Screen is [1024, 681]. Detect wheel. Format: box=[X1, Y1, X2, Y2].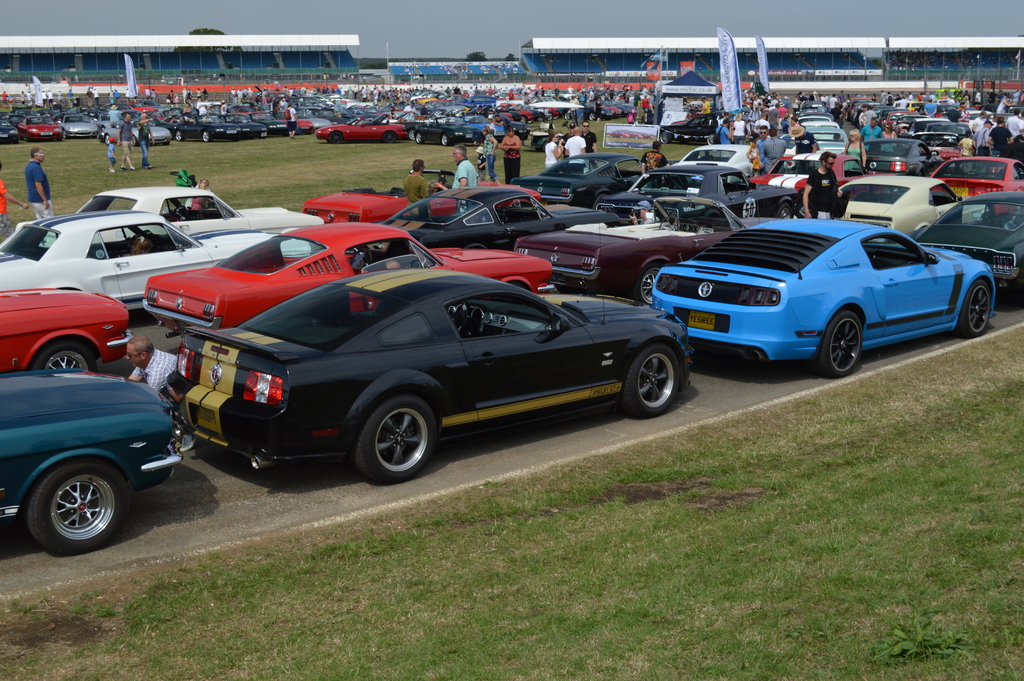
box=[176, 129, 184, 140].
